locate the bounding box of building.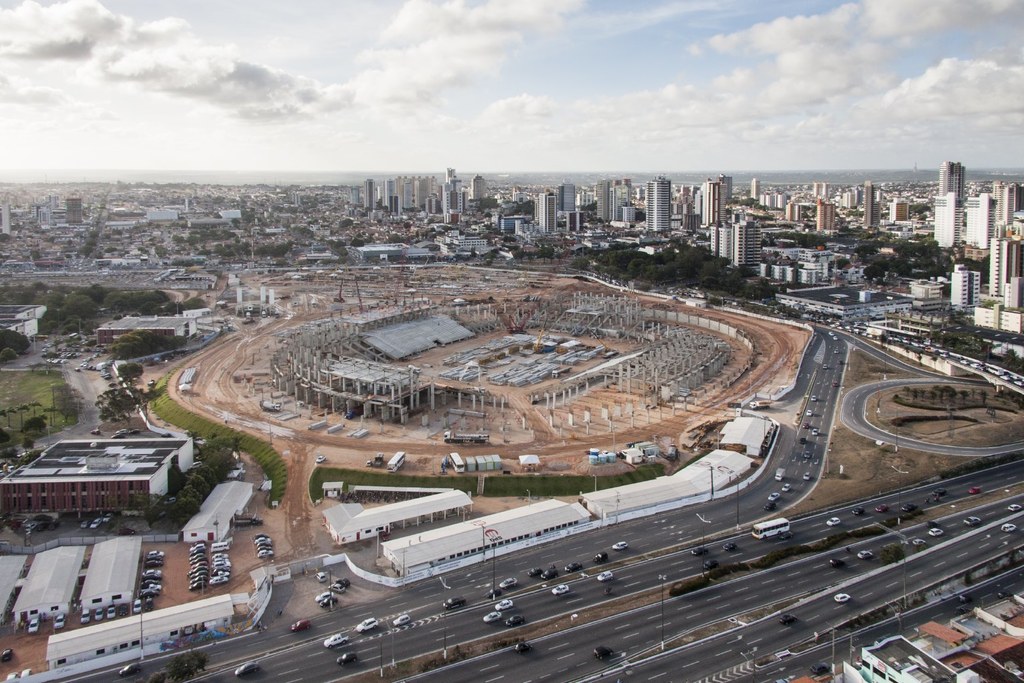
Bounding box: [left=76, top=538, right=146, bottom=604].
